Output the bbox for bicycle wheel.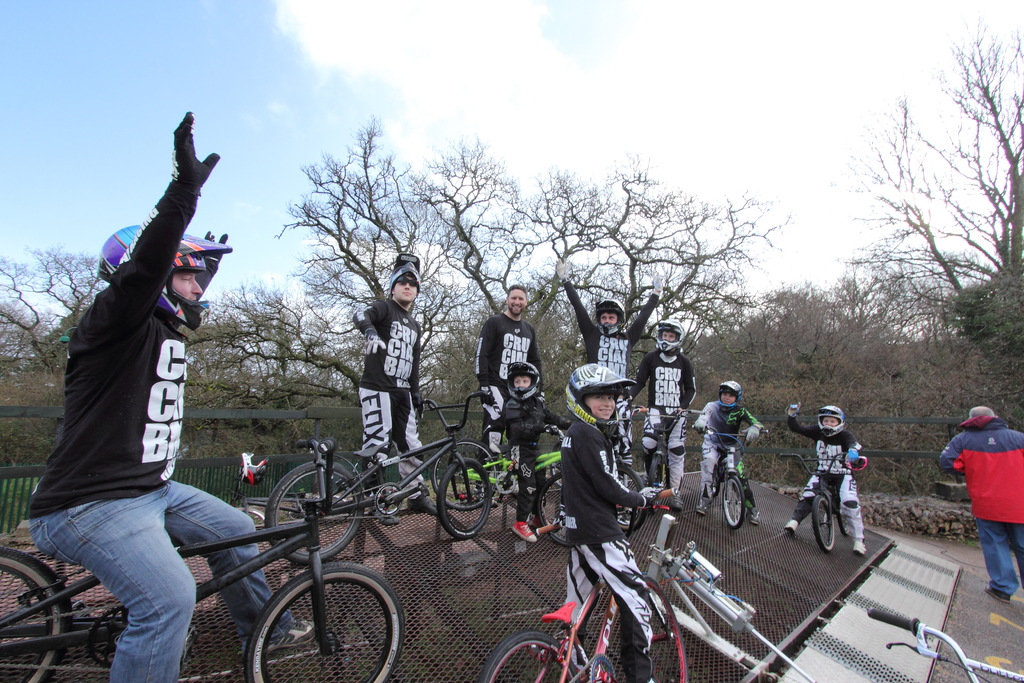
[476, 624, 582, 682].
